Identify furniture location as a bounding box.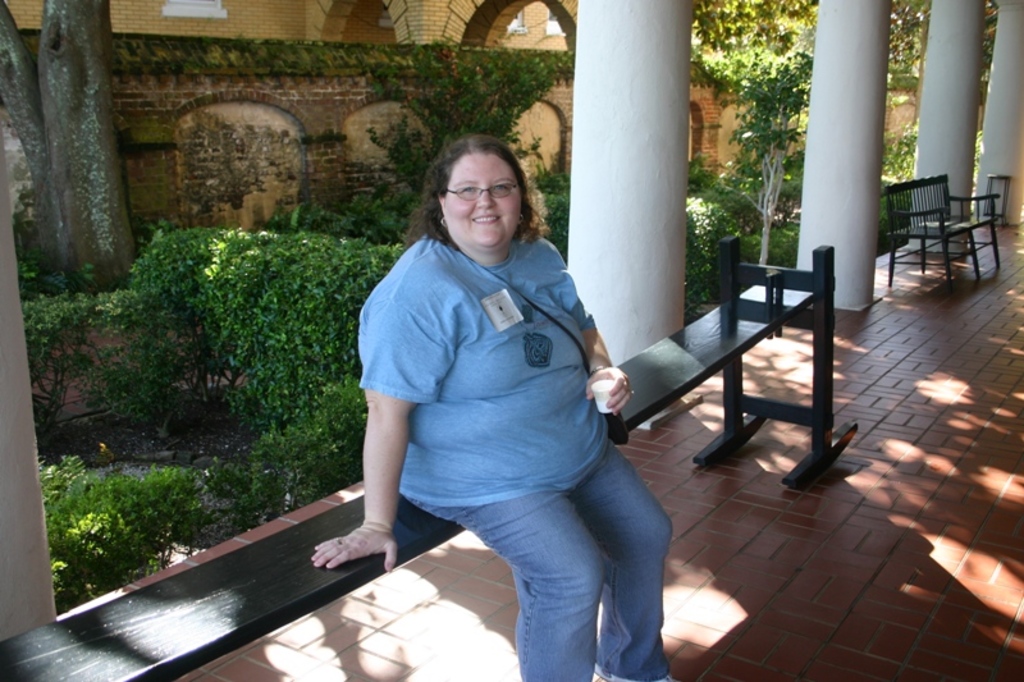
{"left": 0, "top": 238, "right": 861, "bottom": 681}.
